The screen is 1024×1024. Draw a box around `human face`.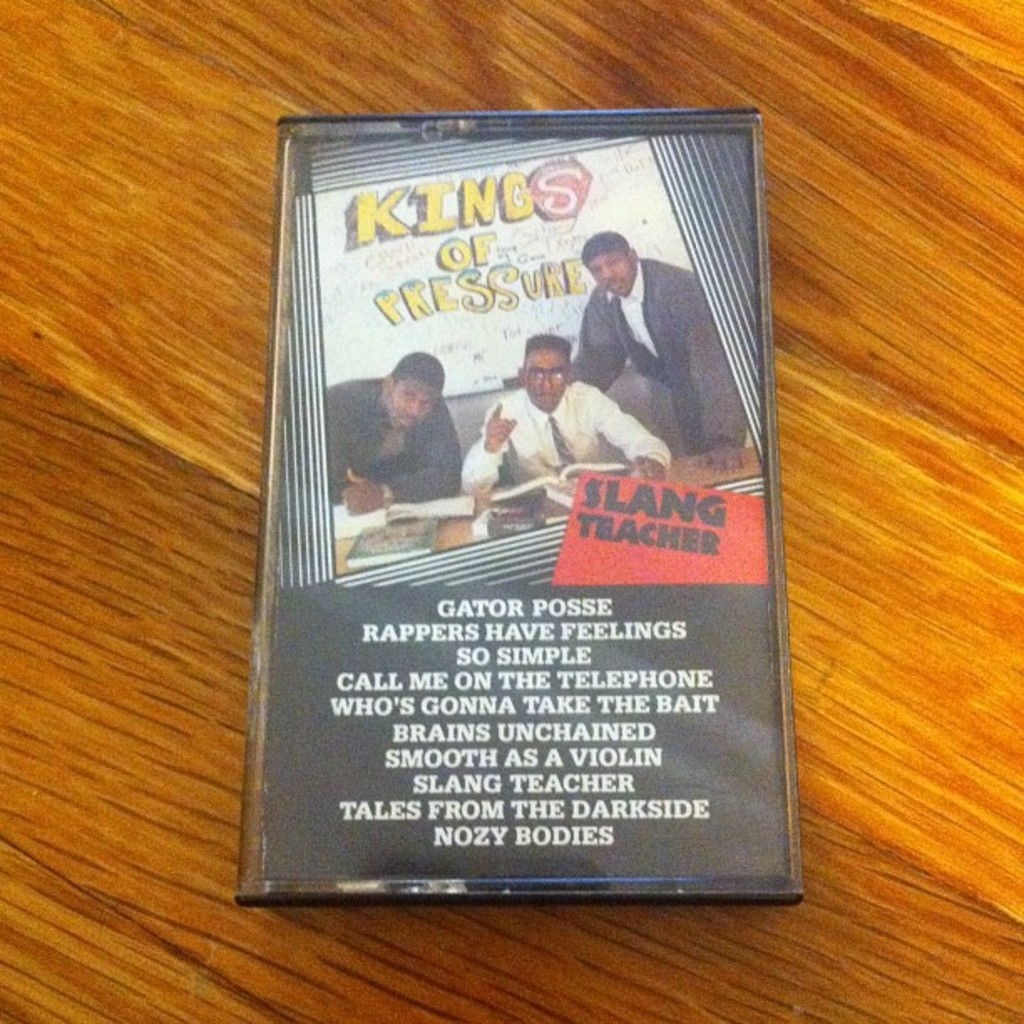
crop(392, 383, 437, 423).
